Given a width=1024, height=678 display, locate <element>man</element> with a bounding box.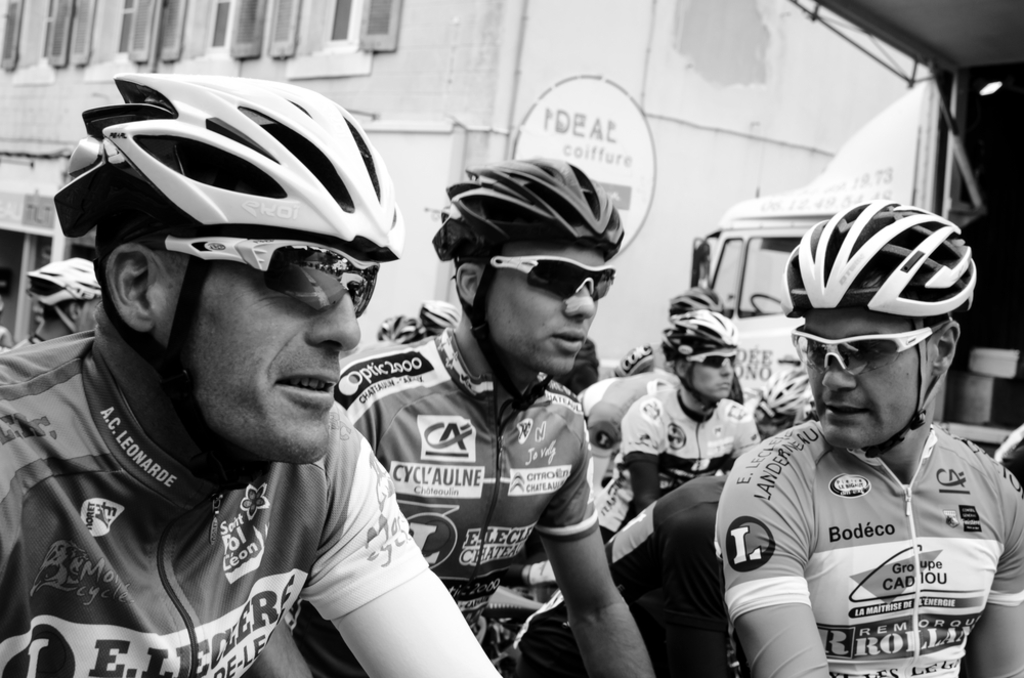
Located: bbox=[688, 196, 1023, 677].
